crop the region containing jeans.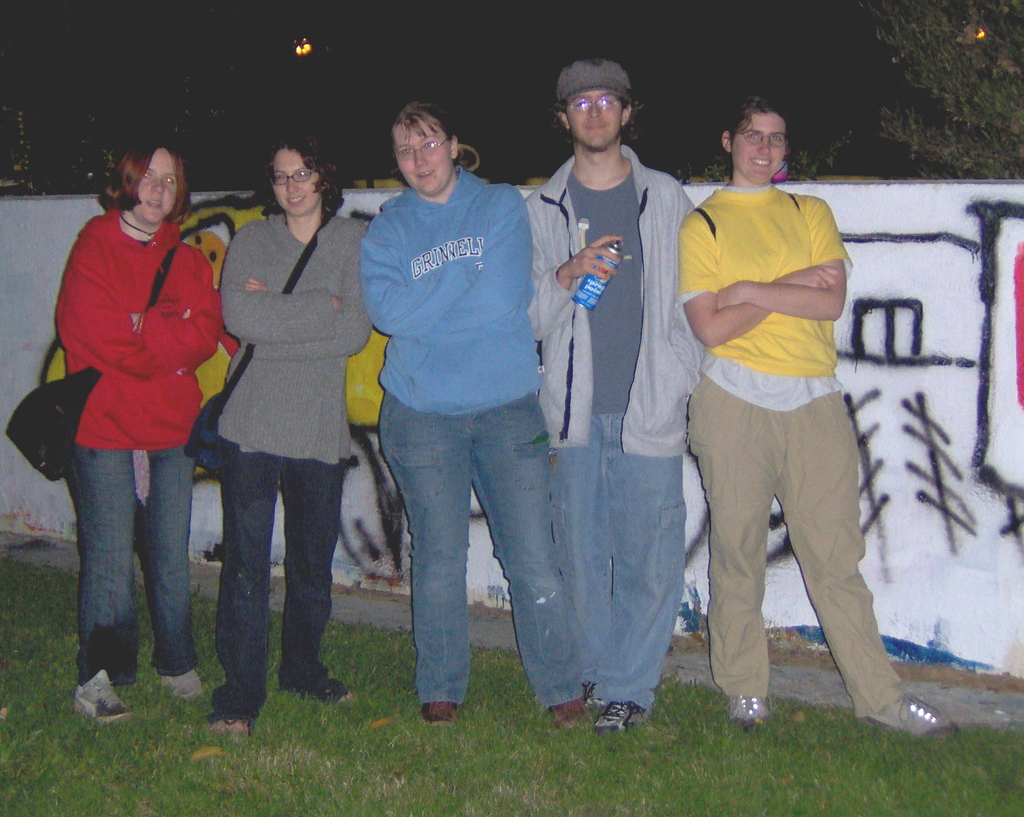
Crop region: 64,433,207,673.
